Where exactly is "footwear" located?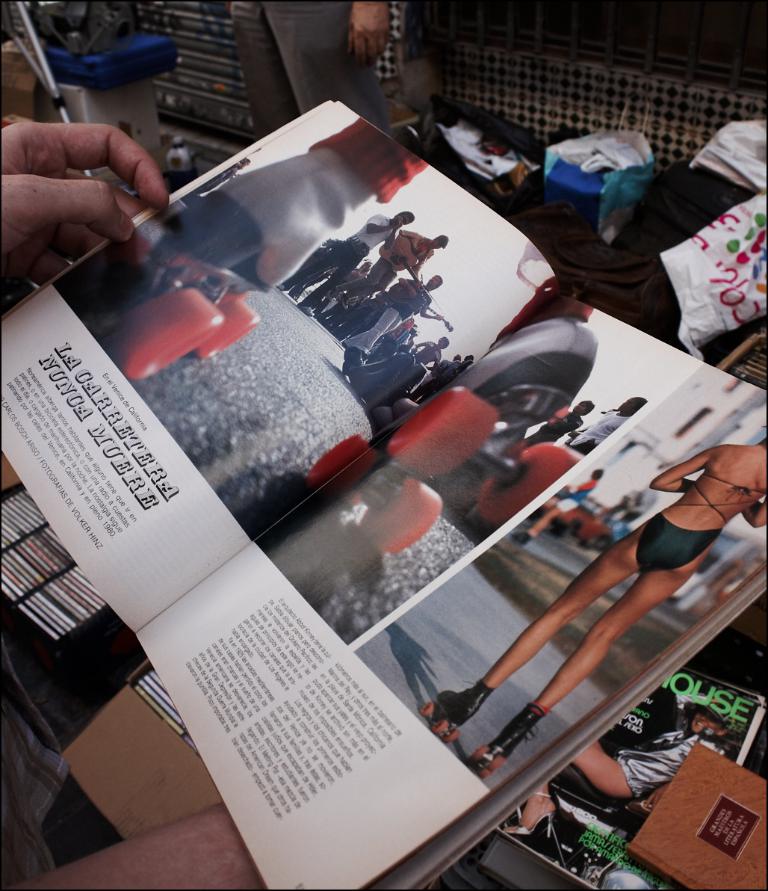
Its bounding box is [left=497, top=793, right=572, bottom=872].
